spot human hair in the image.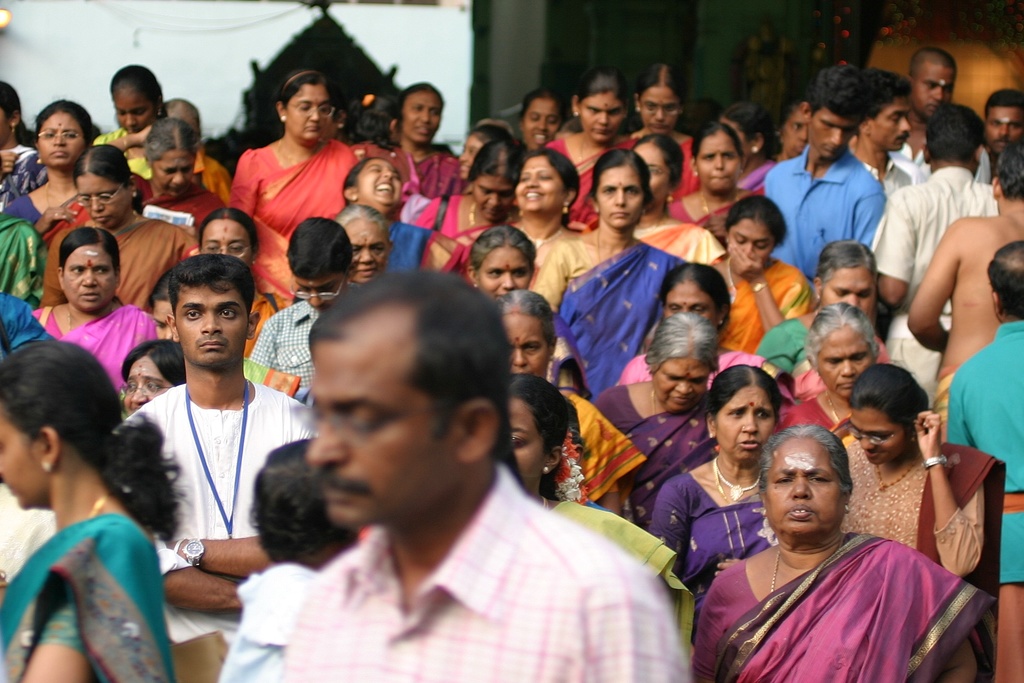
human hair found at bbox(804, 297, 879, 368).
